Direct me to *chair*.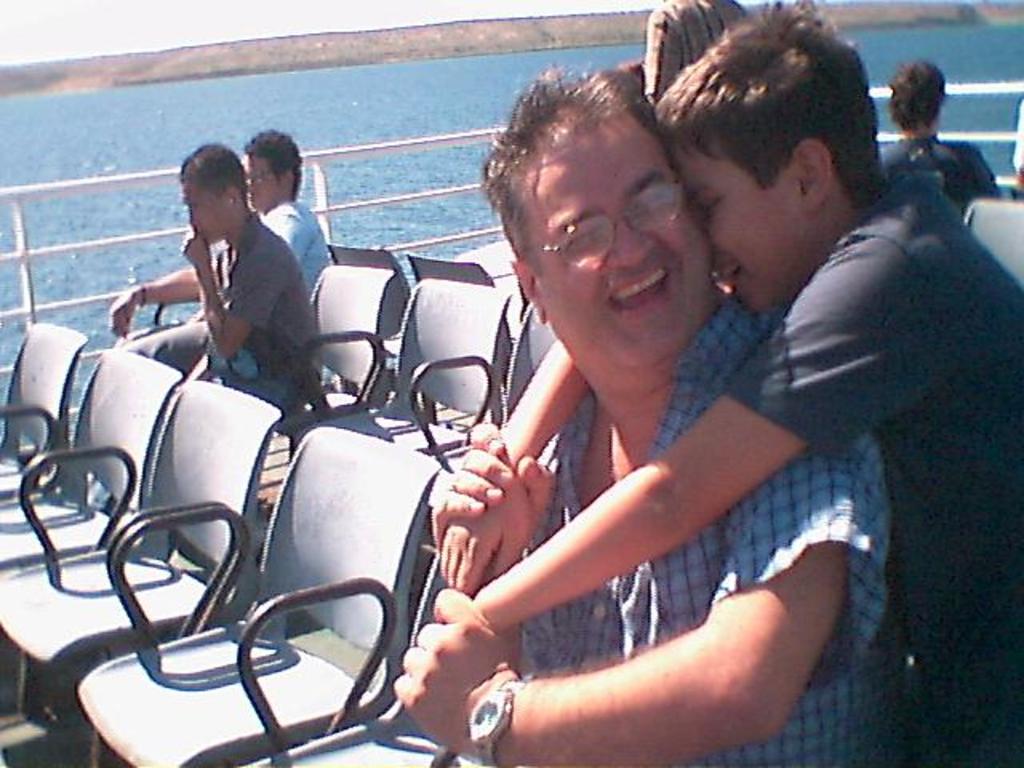
Direction: [75, 427, 446, 766].
